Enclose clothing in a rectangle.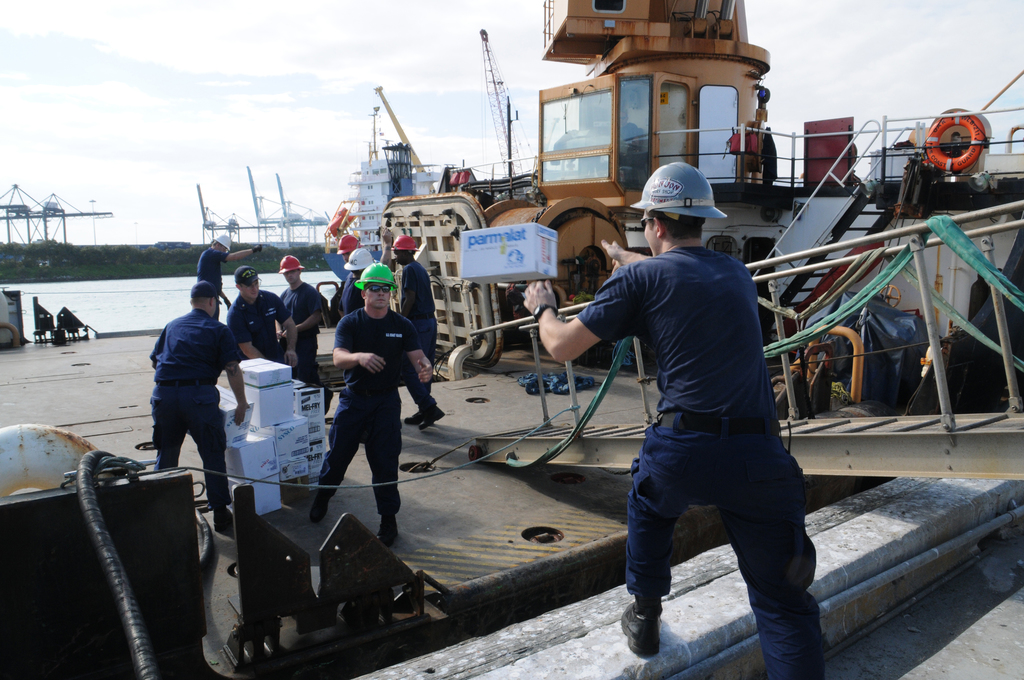
BBox(589, 174, 826, 654).
